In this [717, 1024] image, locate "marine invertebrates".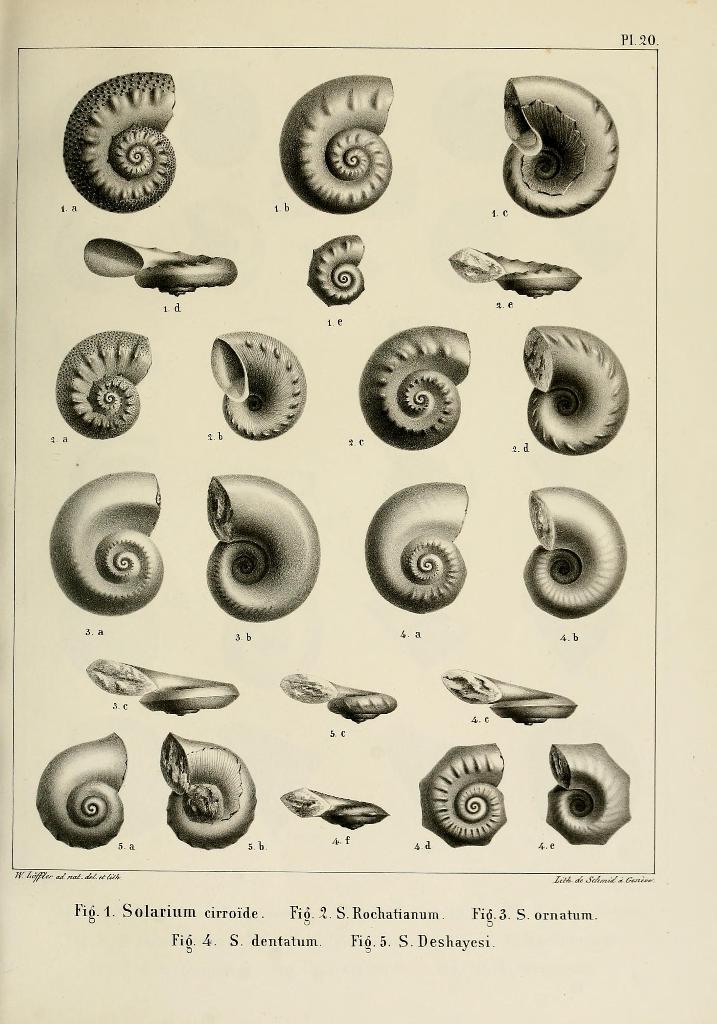
Bounding box: locate(28, 719, 149, 859).
